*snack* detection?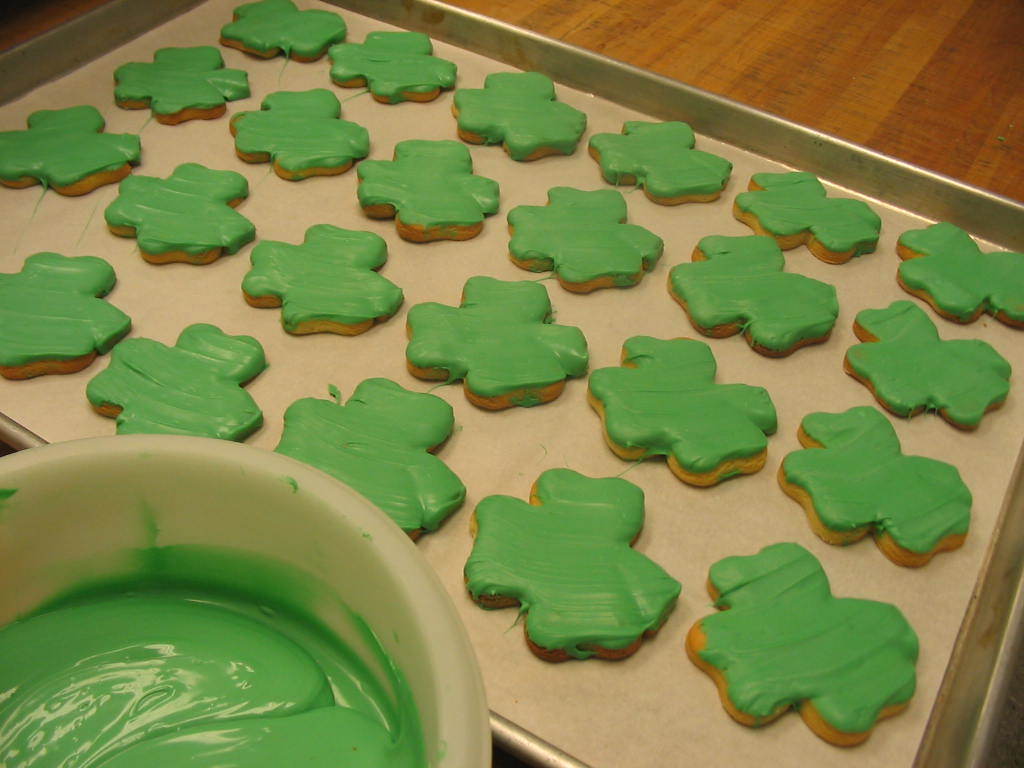
(669,233,844,361)
